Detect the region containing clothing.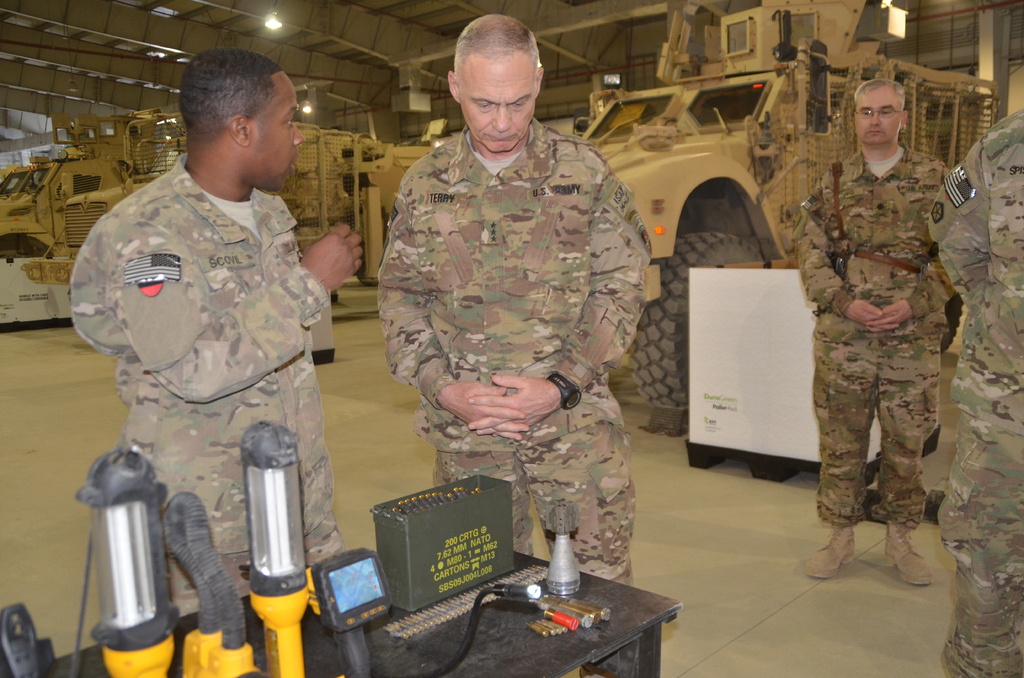
pyautogui.locateOnScreen(790, 138, 955, 529).
